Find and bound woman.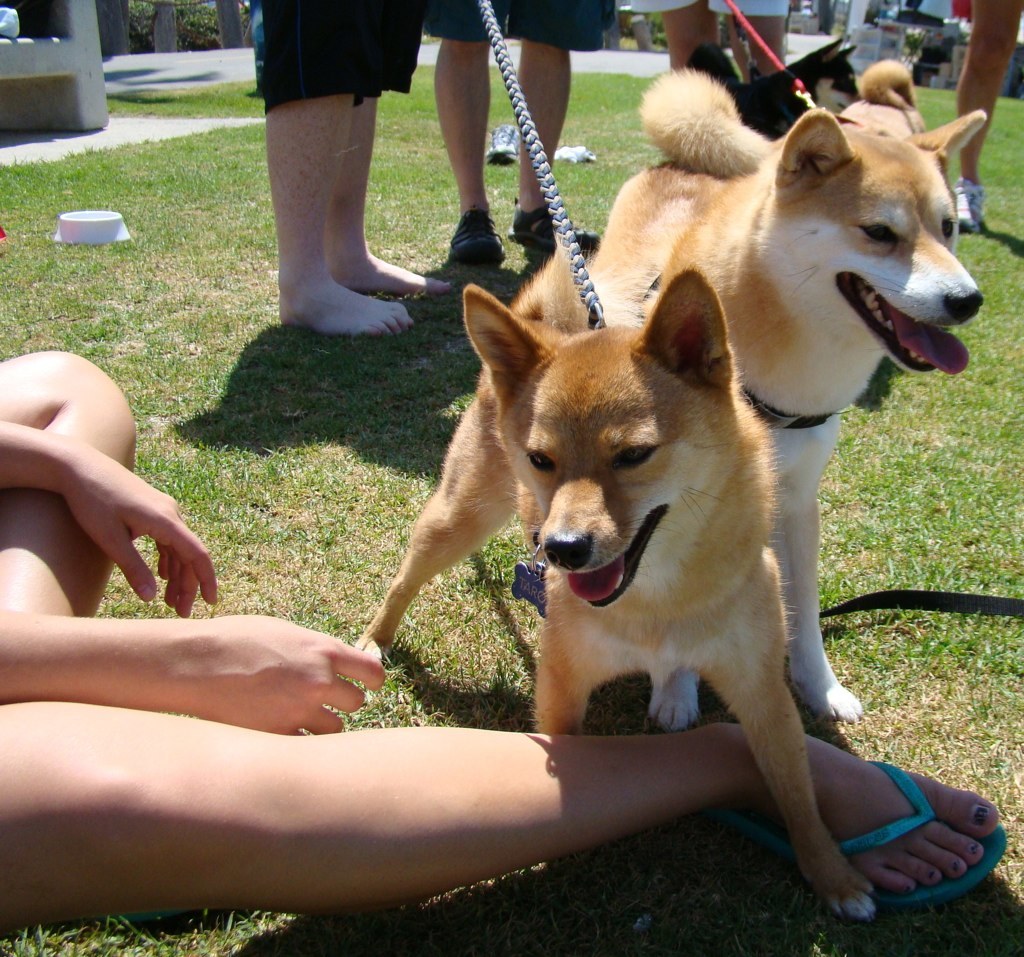
Bound: [0,350,1010,898].
